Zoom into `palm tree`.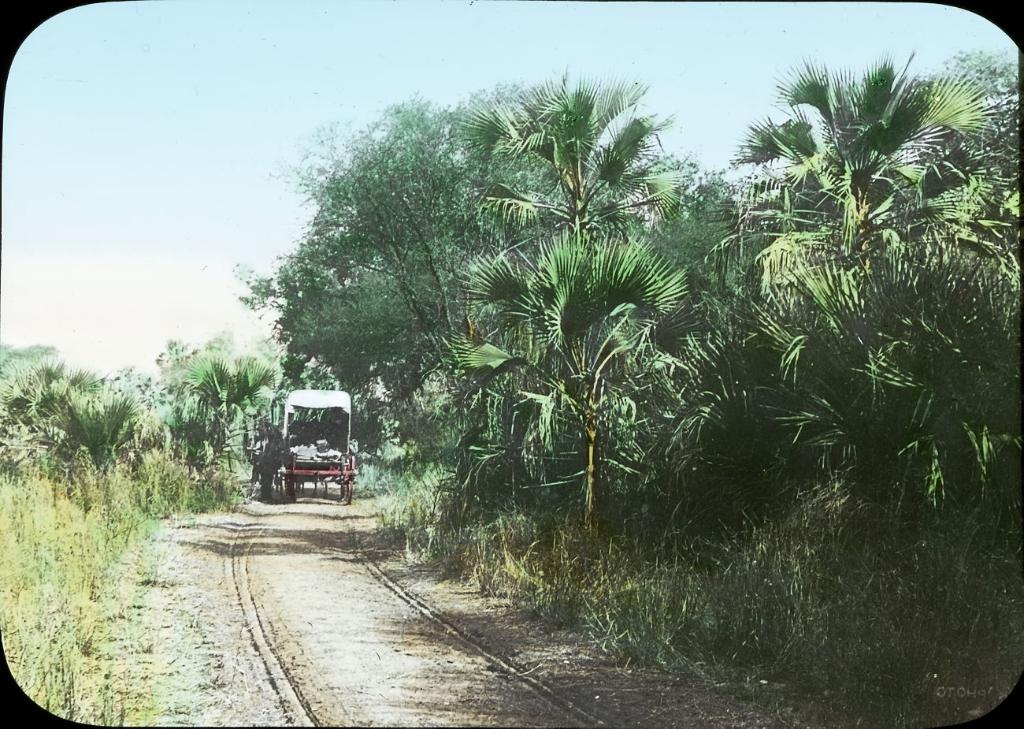
Zoom target: [x1=455, y1=348, x2=535, y2=512].
